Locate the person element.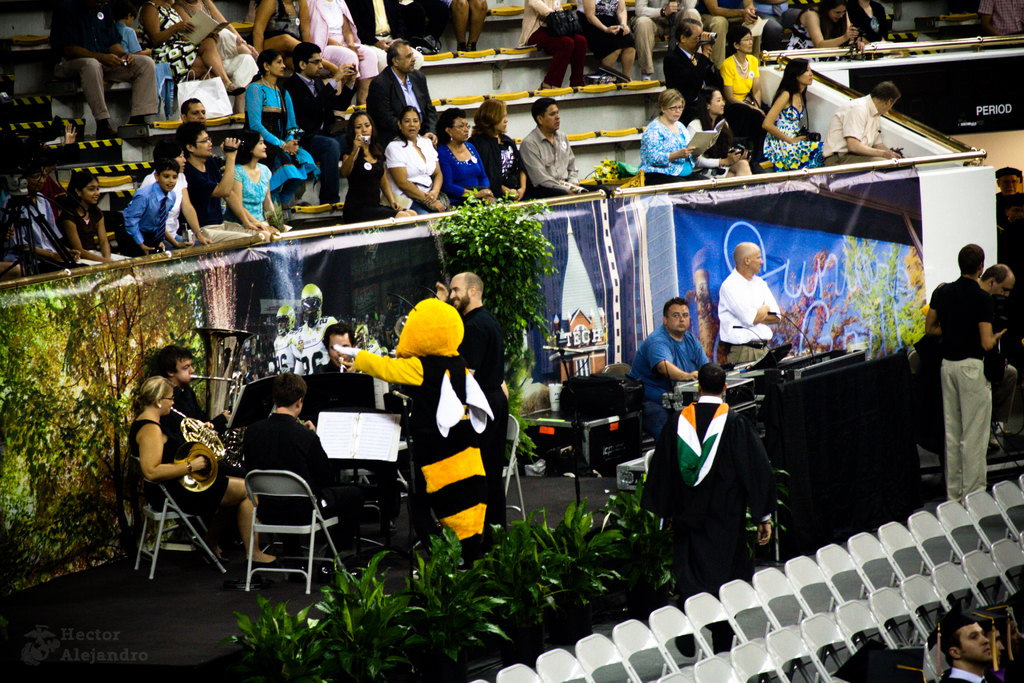
Element bbox: x1=700, y1=0, x2=766, y2=63.
